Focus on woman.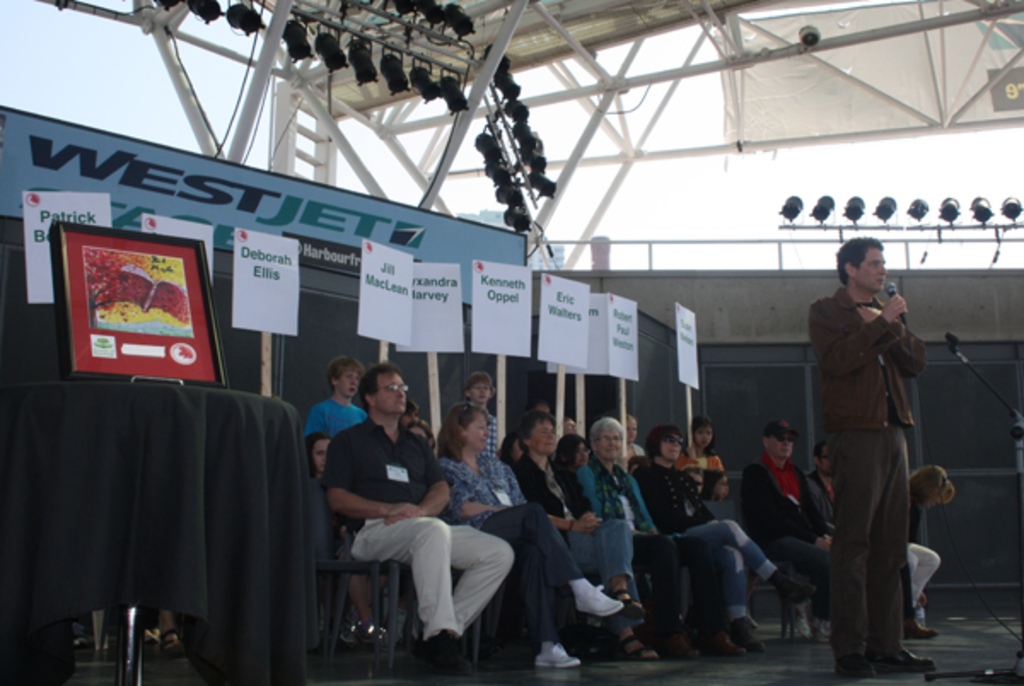
Focused at x1=910, y1=462, x2=957, y2=611.
